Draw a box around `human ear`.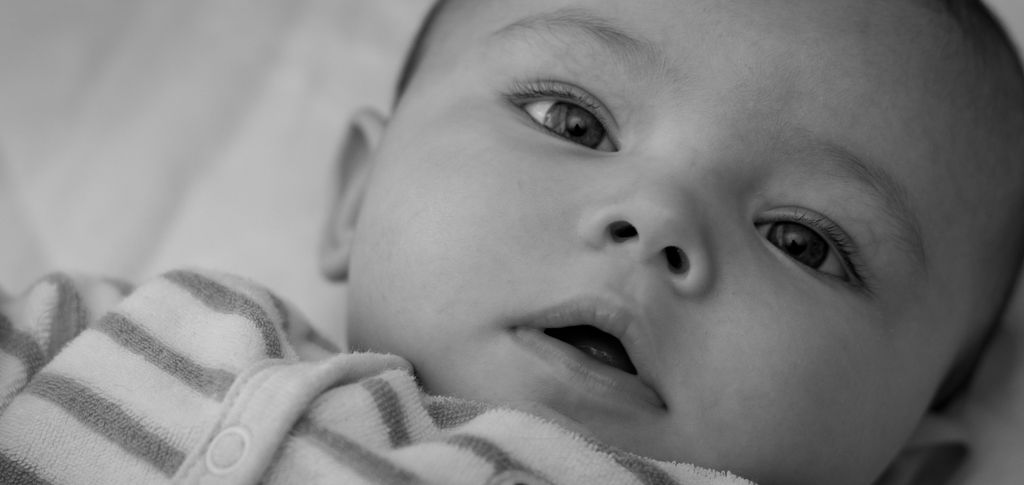
(876,415,985,484).
